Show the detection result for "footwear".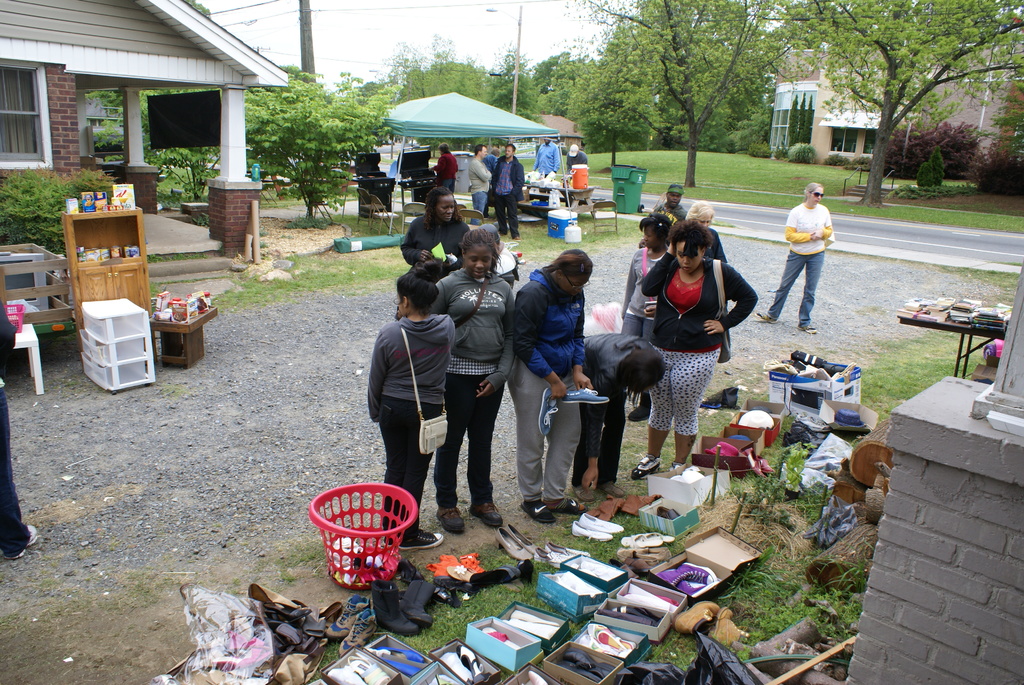
x1=468 y1=502 x2=504 y2=526.
